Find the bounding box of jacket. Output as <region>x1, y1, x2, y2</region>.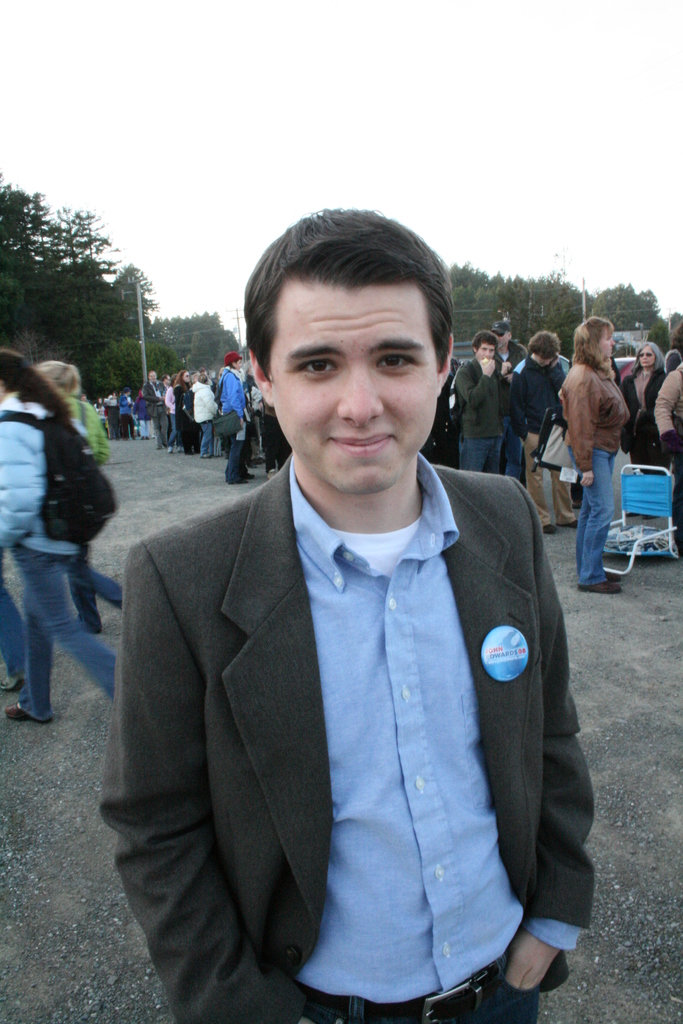
<region>453, 354, 506, 443</region>.
